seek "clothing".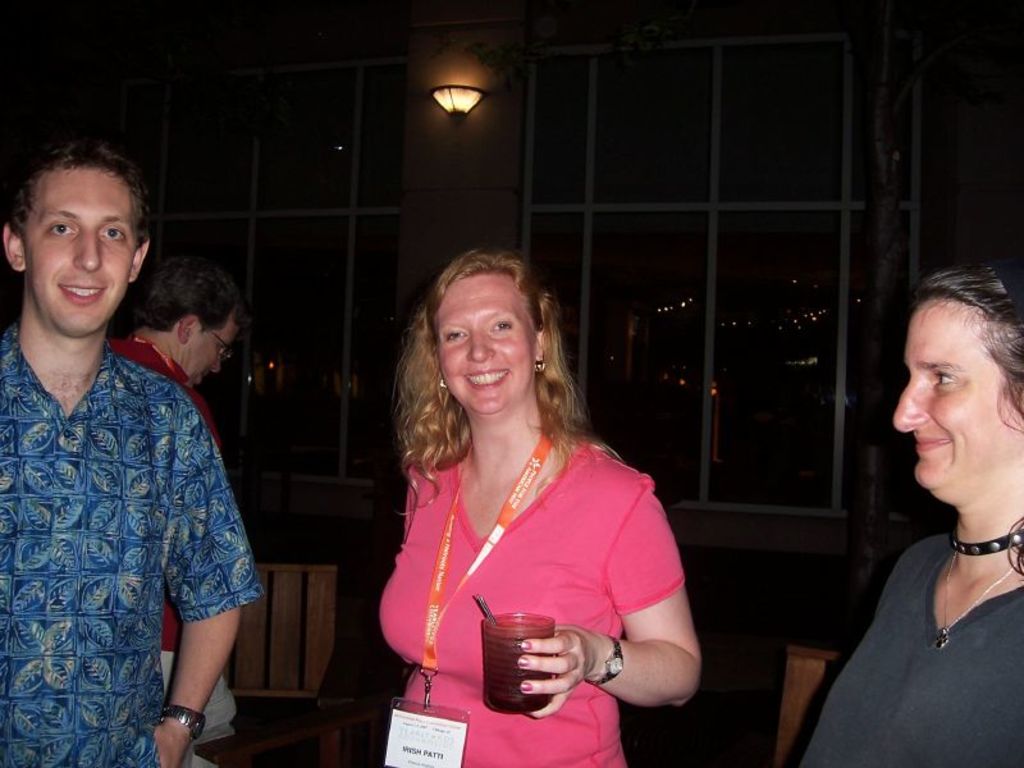
<bbox>383, 416, 690, 767</bbox>.
